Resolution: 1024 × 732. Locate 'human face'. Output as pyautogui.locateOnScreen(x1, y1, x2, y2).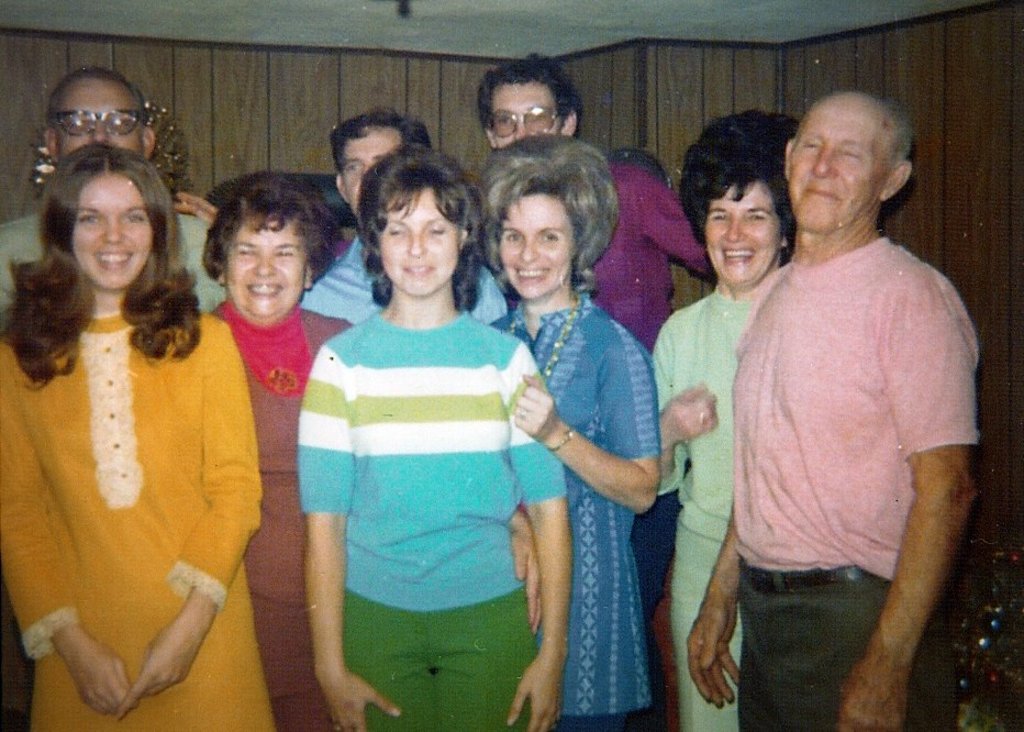
pyautogui.locateOnScreen(381, 188, 454, 297).
